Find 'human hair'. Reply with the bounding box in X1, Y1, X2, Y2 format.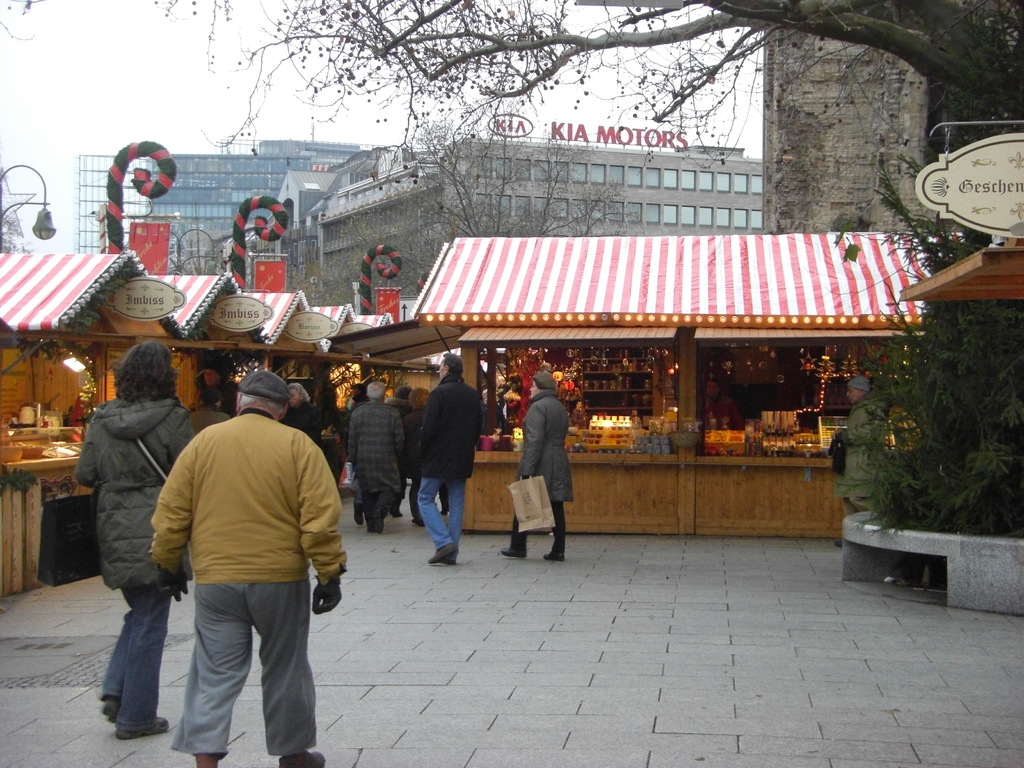
444, 353, 463, 376.
